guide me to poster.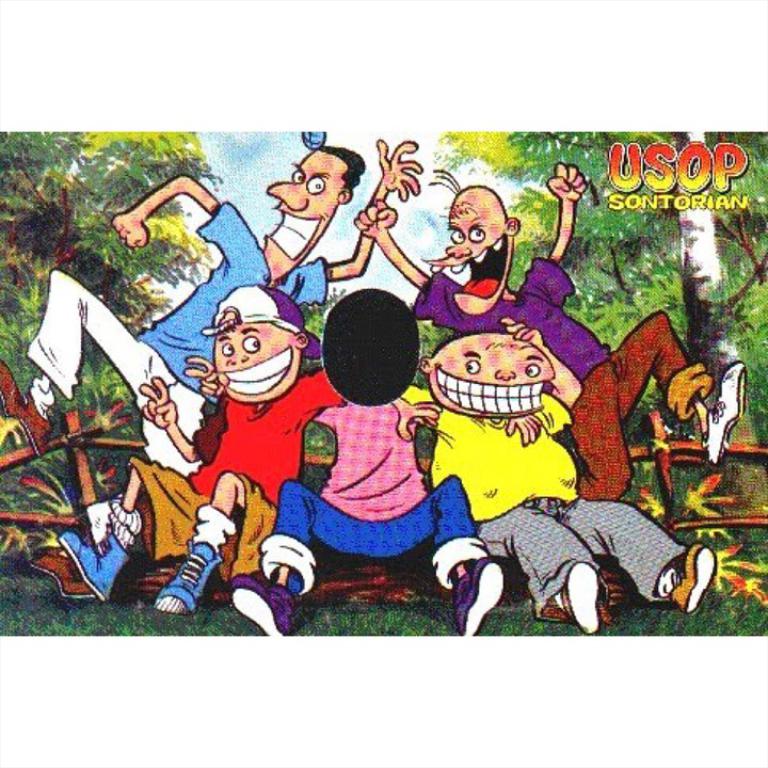
Guidance: 0:124:767:636.
